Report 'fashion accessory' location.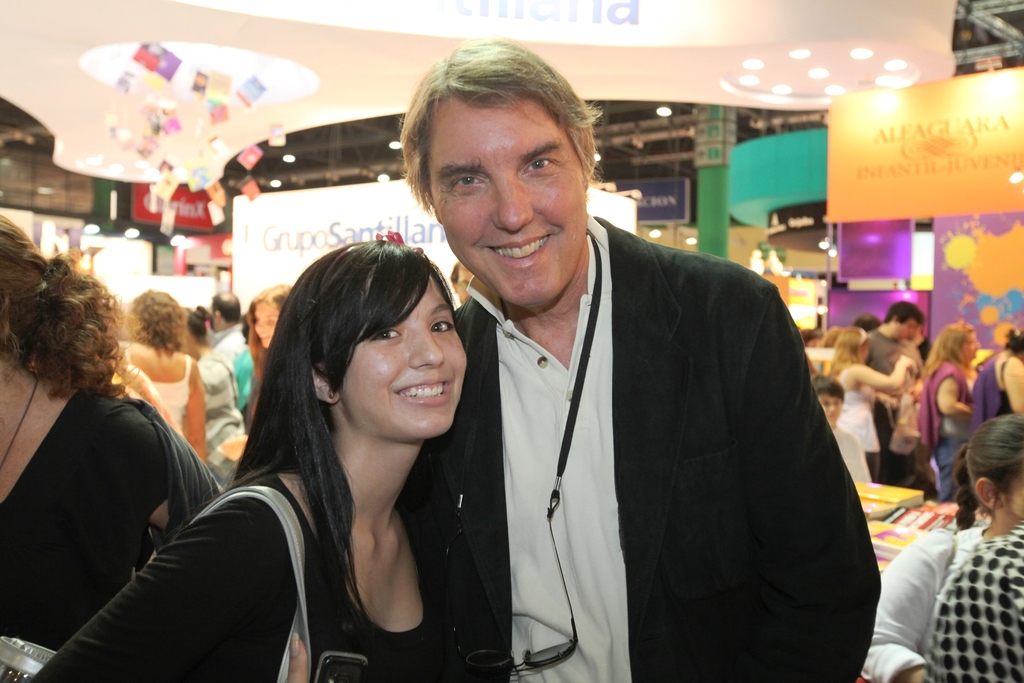
Report: pyautogui.locateOnScreen(38, 256, 63, 282).
